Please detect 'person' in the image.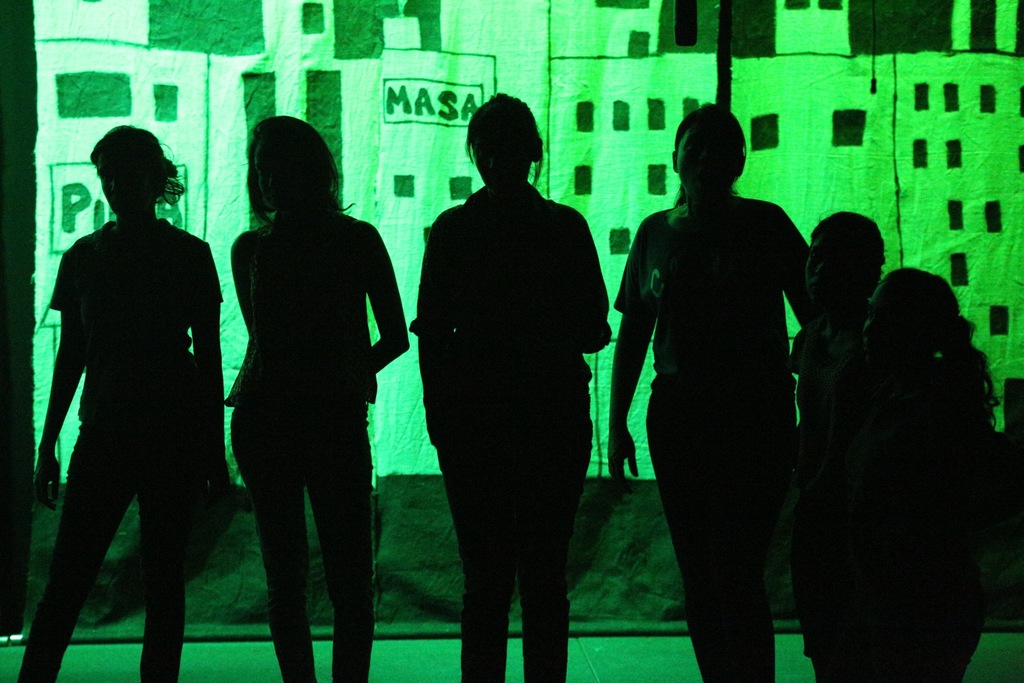
locate(767, 213, 888, 682).
